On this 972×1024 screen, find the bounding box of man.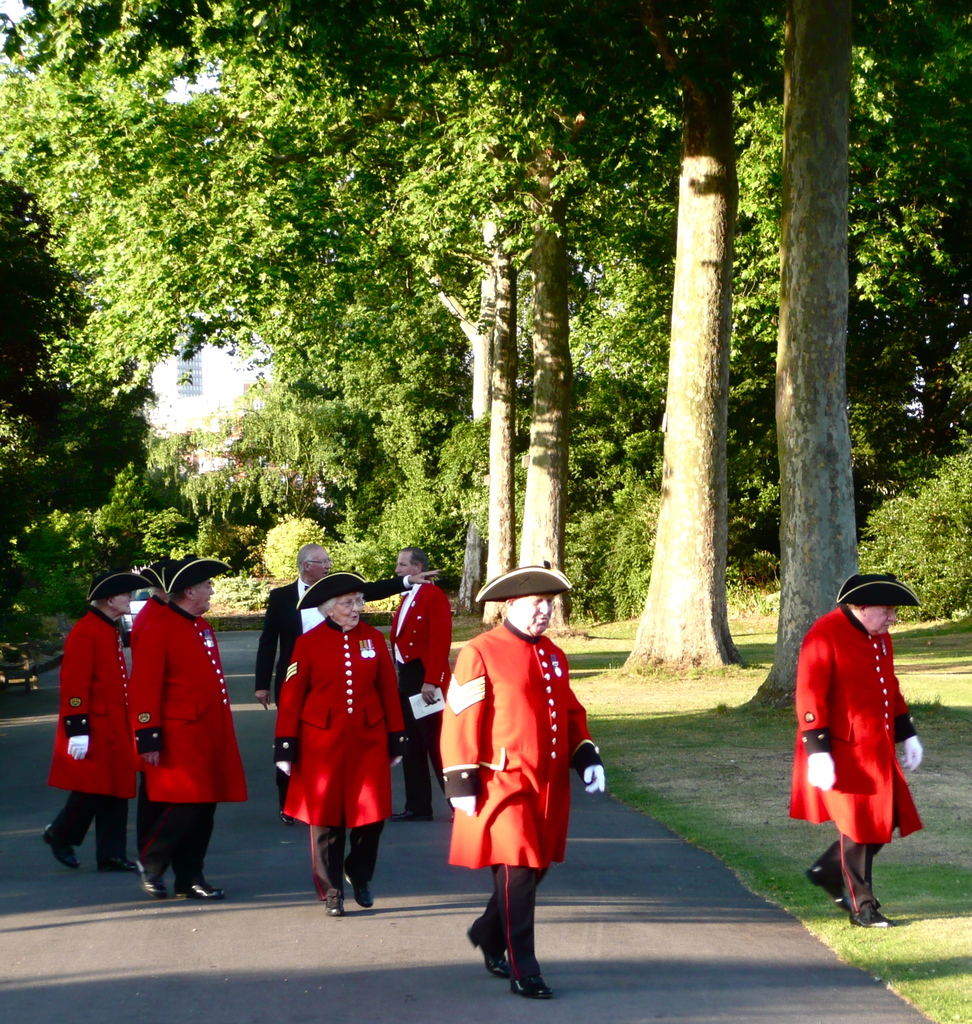
Bounding box: left=789, top=577, right=924, bottom=928.
